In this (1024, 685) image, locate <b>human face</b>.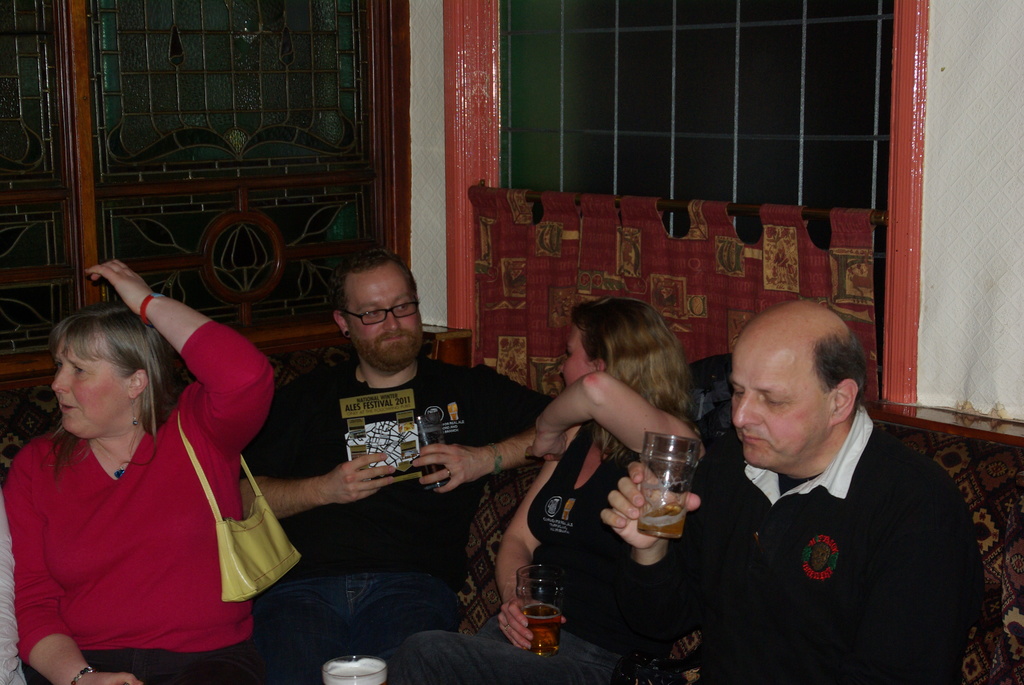
Bounding box: {"x1": 730, "y1": 336, "x2": 822, "y2": 461}.
